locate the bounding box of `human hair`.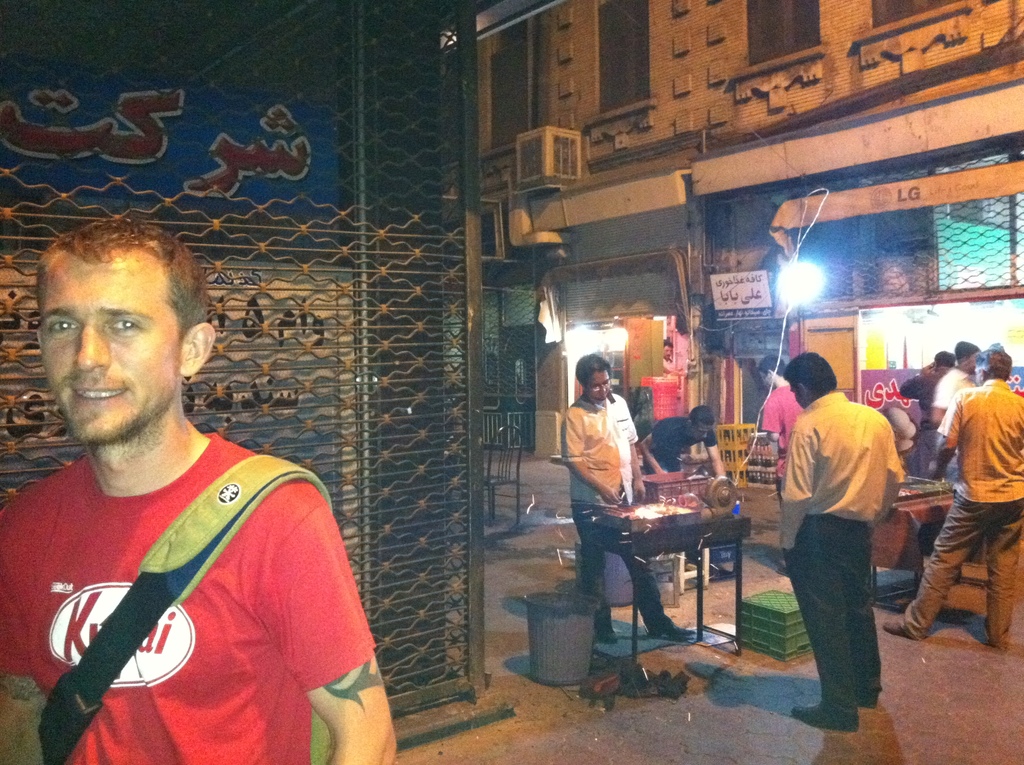
Bounding box: 659 334 672 348.
